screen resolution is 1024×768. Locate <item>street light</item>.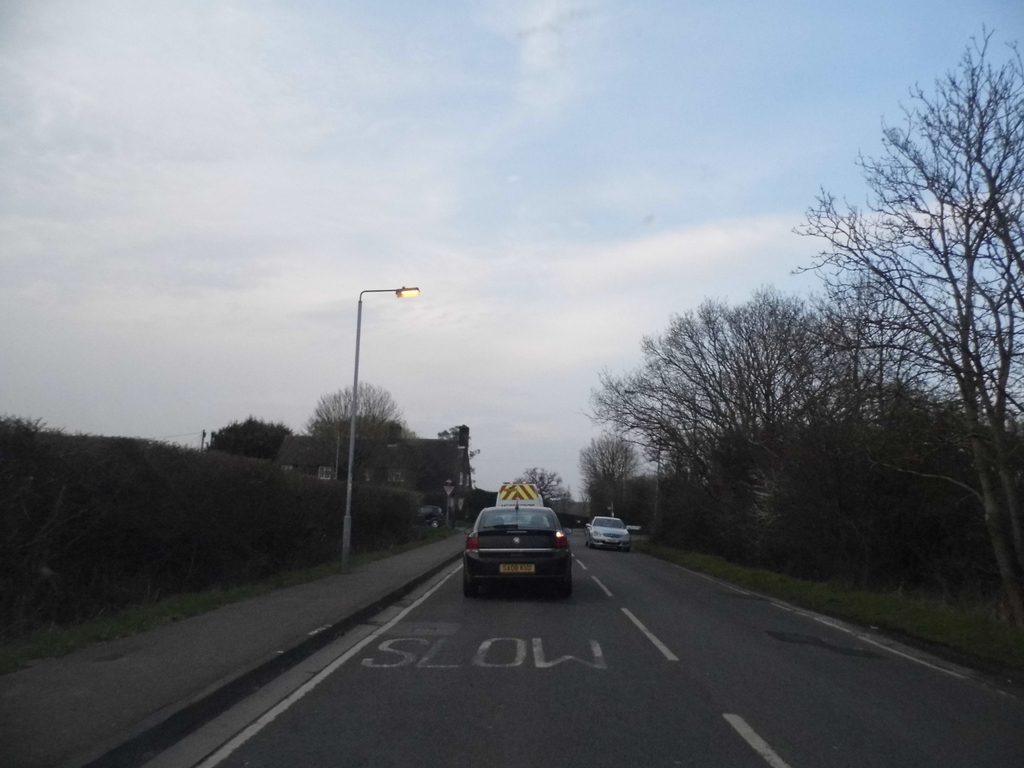
{"left": 623, "top": 388, "right": 665, "bottom": 538}.
